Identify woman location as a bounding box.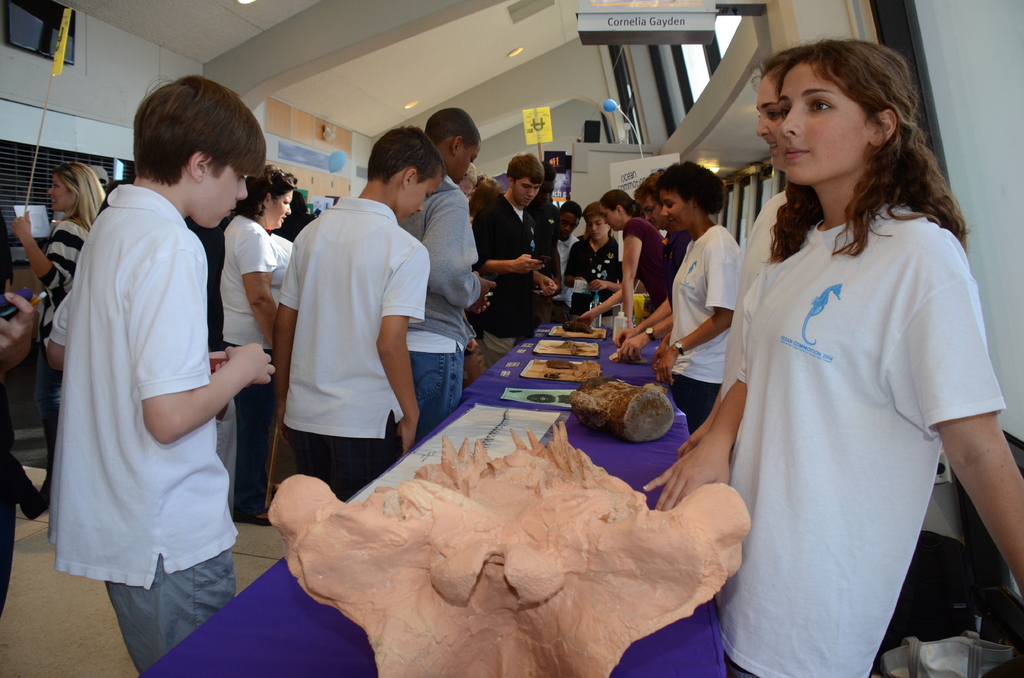
bbox(614, 163, 692, 363).
